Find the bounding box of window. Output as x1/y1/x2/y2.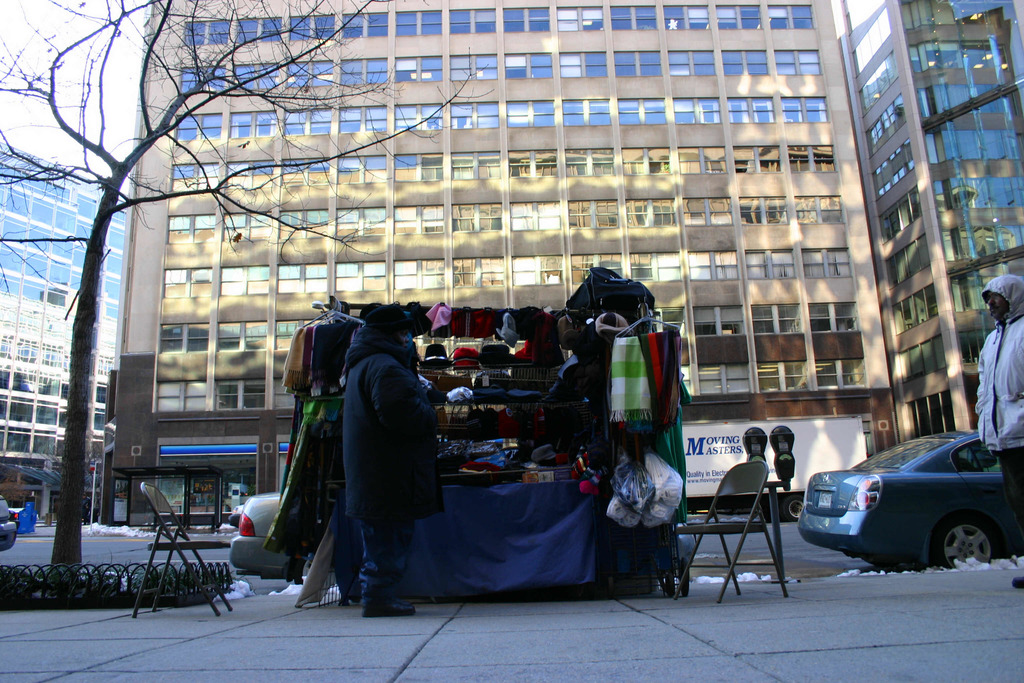
692/307/745/334.
